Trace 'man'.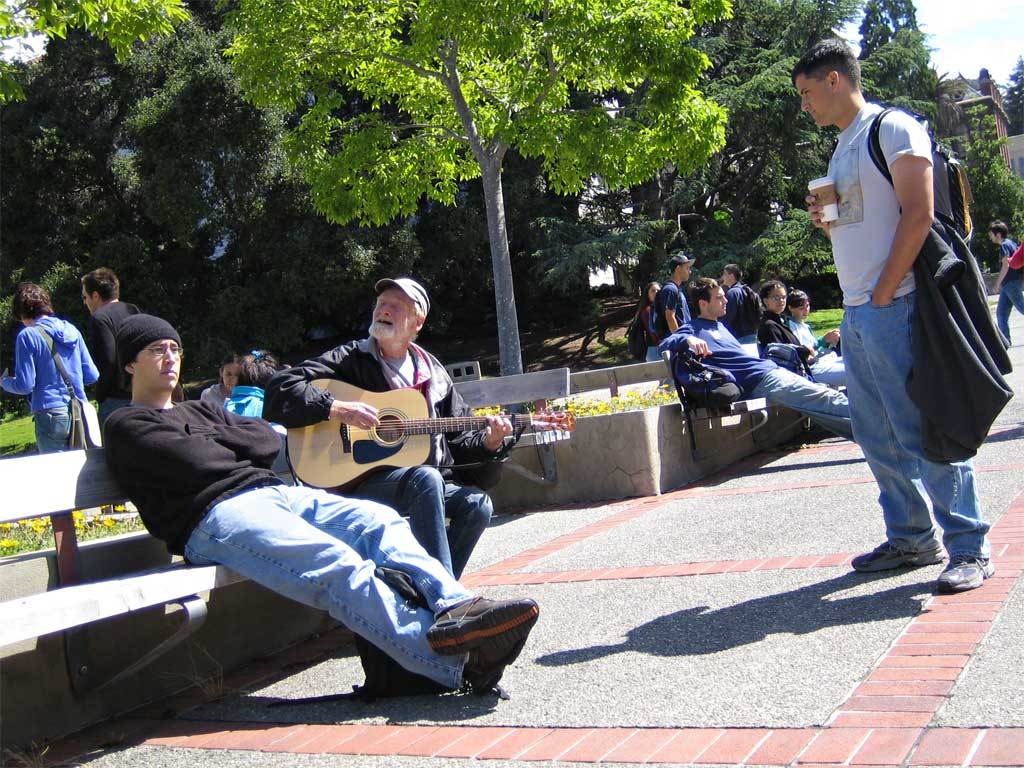
Traced to 717 262 759 341.
